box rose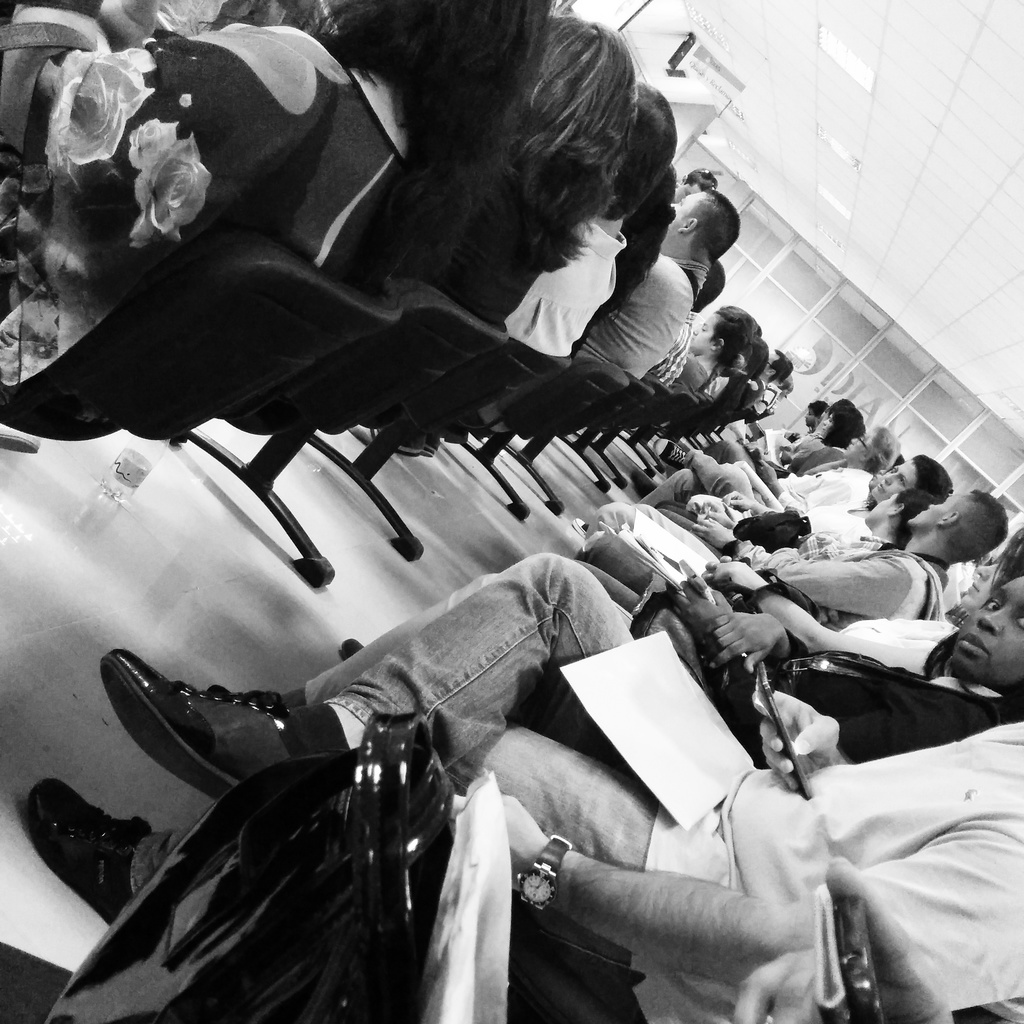
42, 44, 157, 175
